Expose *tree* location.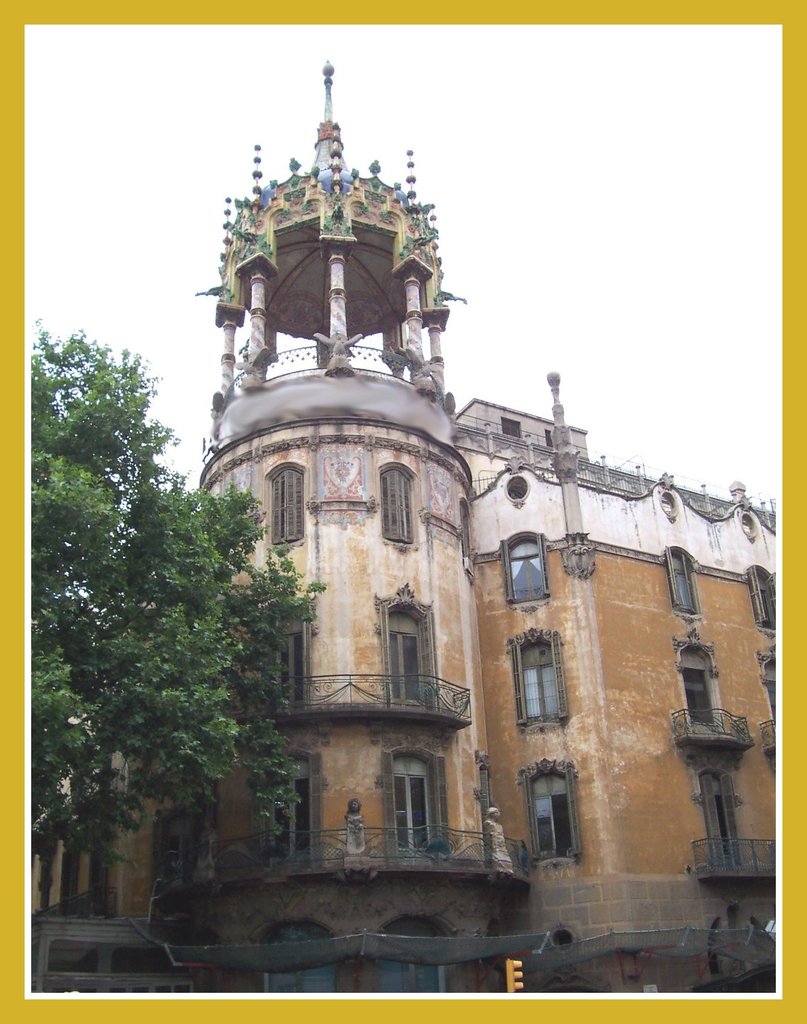
Exposed at x1=42 y1=349 x2=306 y2=934.
